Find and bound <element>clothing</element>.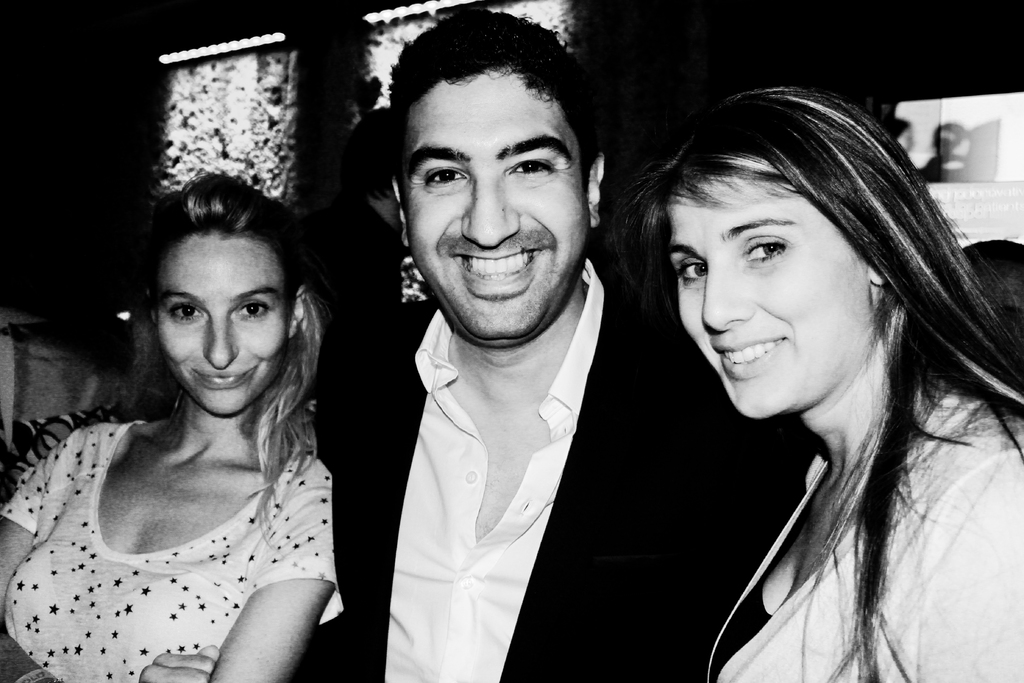
Bound: [697,386,1023,682].
